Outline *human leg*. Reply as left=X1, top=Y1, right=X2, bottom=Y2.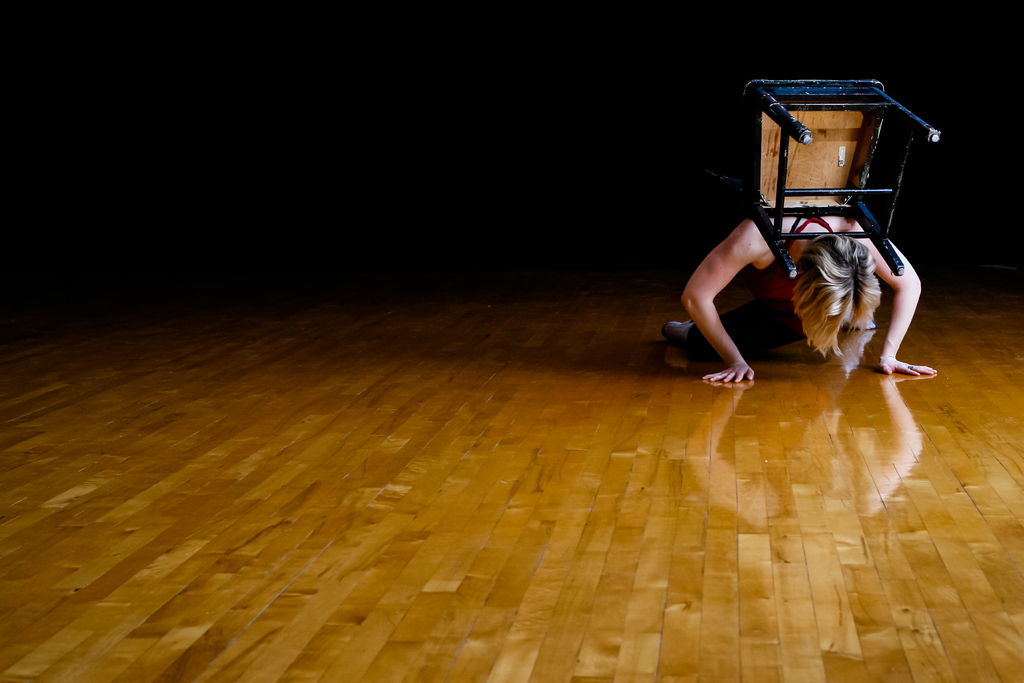
left=662, top=298, right=815, bottom=356.
